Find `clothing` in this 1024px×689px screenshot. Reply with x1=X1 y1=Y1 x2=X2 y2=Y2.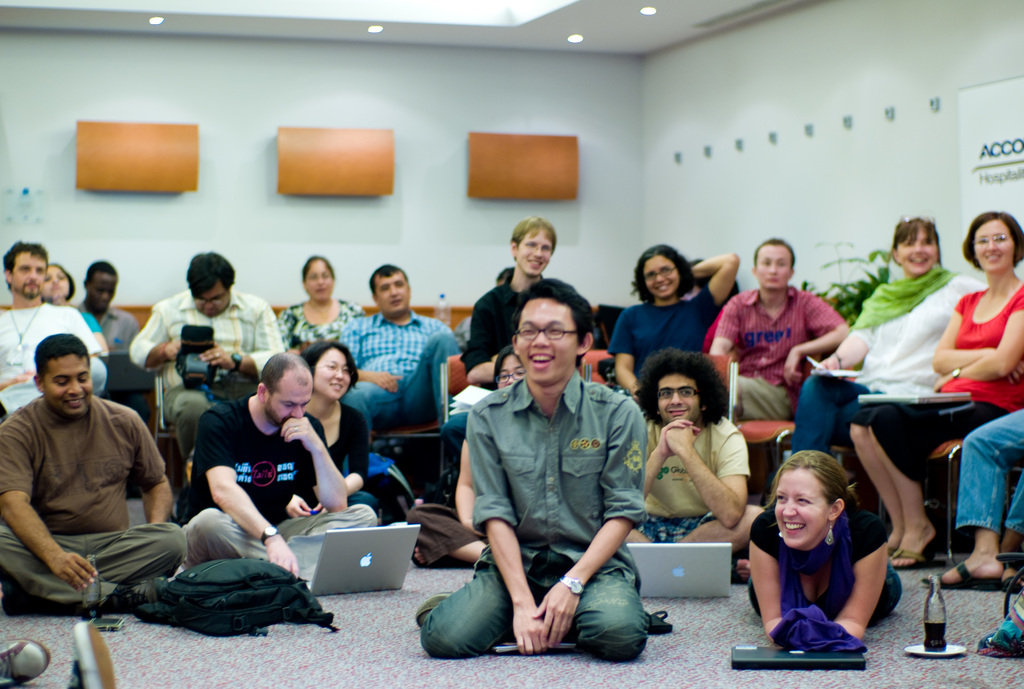
x1=0 y1=399 x2=189 y2=613.
